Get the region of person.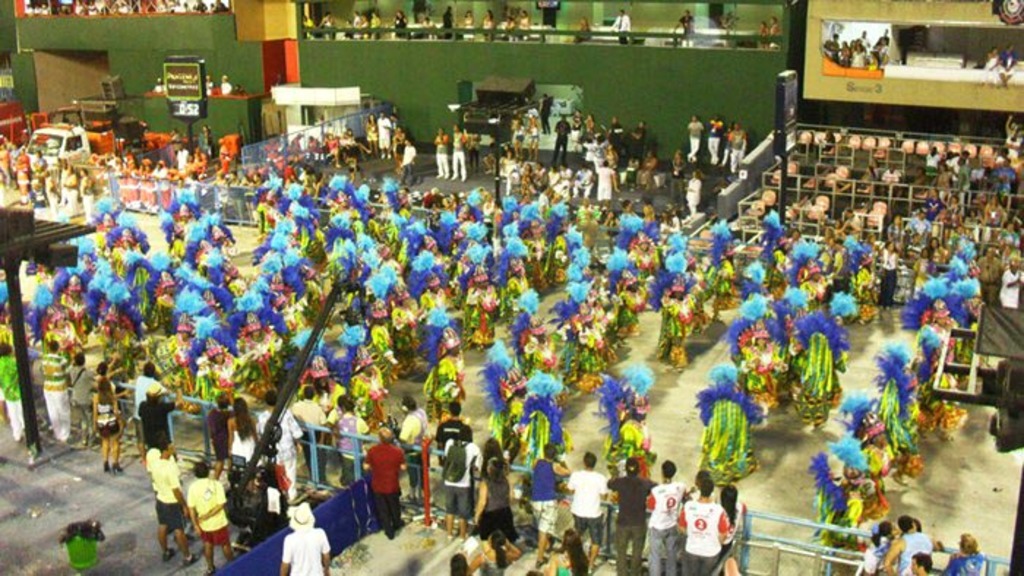
x1=136, y1=363, x2=167, y2=440.
